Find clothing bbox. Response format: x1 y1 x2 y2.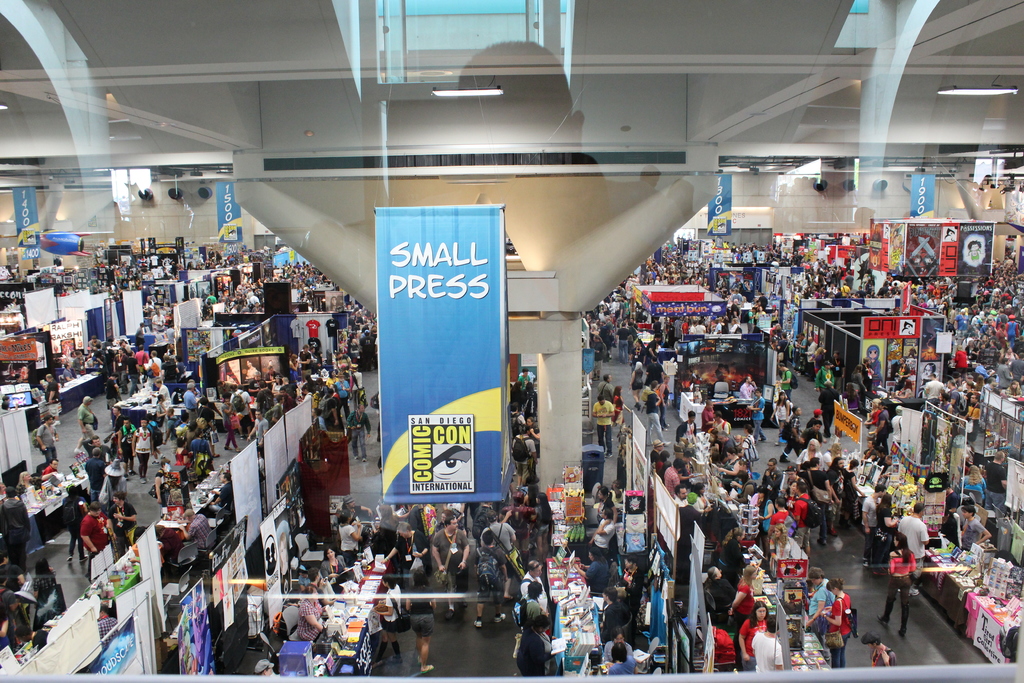
735 616 767 671.
